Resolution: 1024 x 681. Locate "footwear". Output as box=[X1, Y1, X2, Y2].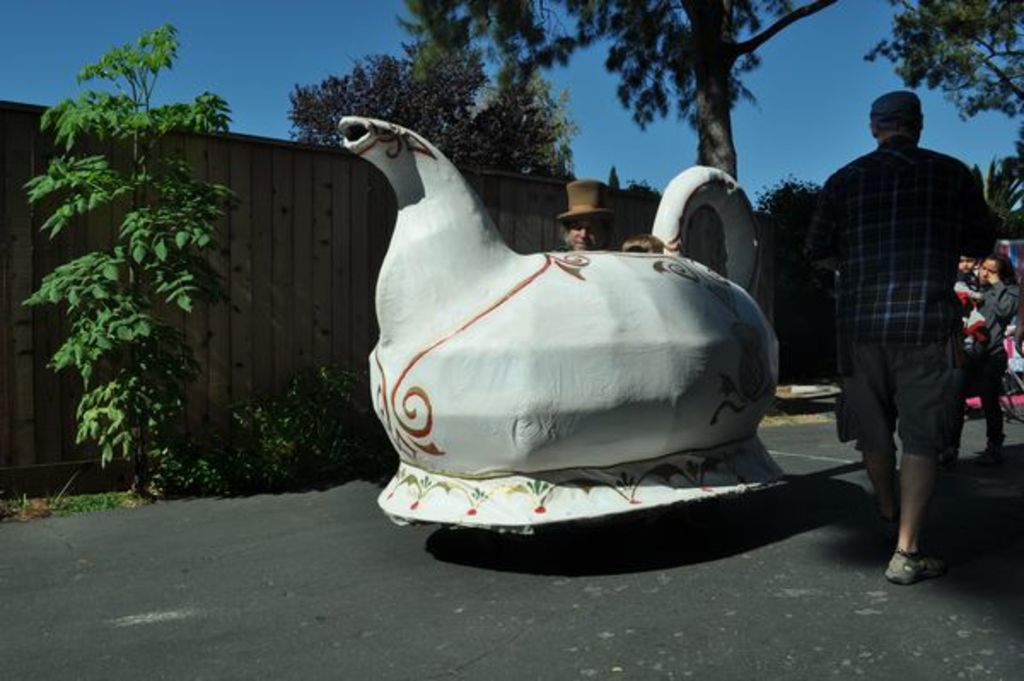
box=[983, 435, 1005, 464].
